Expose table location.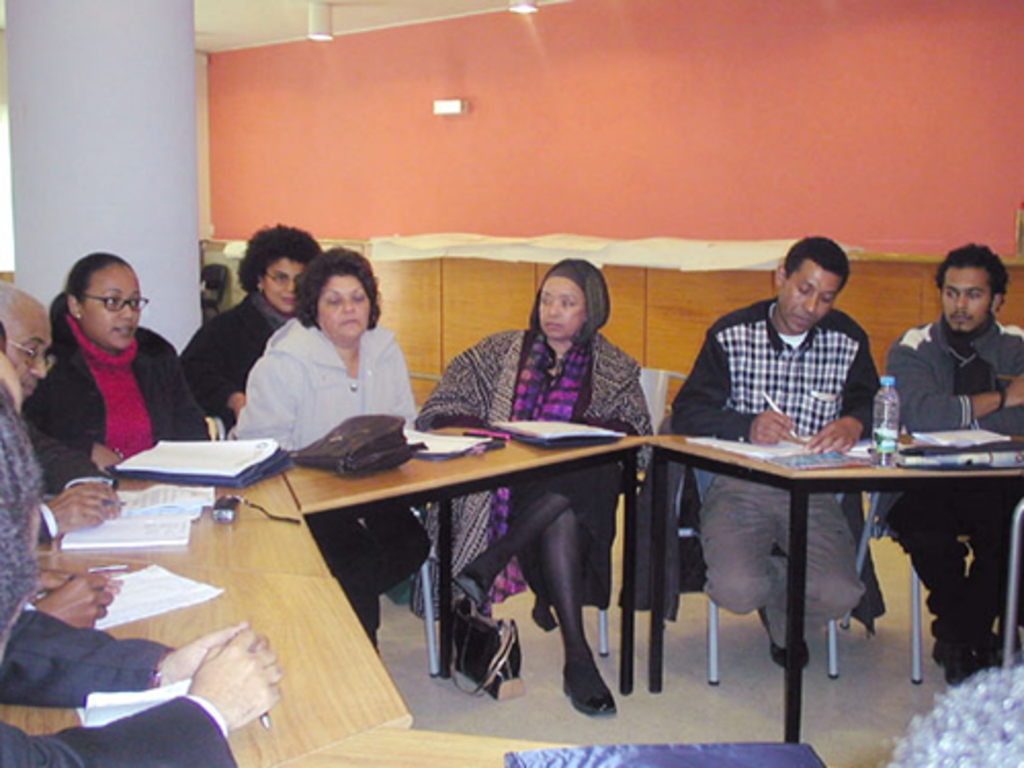
Exposed at BBox(2, 420, 823, 766).
